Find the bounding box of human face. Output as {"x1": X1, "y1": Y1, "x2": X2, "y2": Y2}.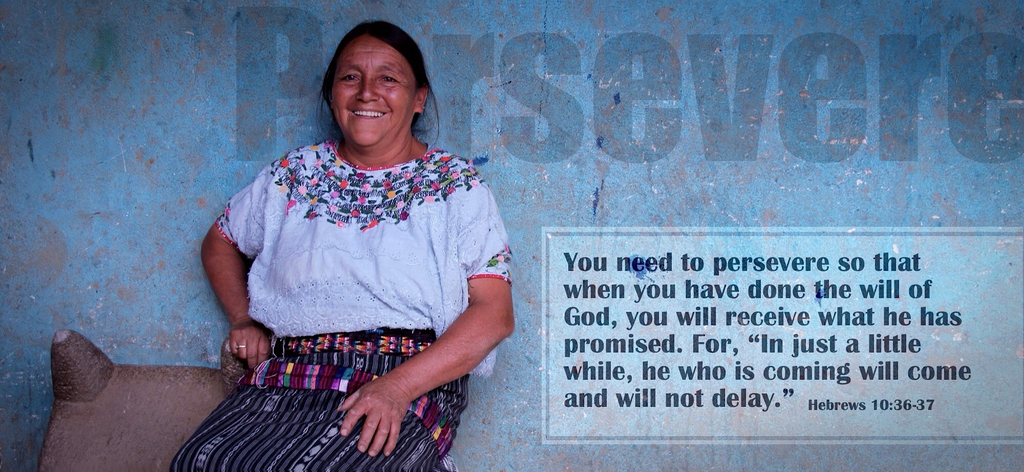
{"x1": 328, "y1": 37, "x2": 413, "y2": 146}.
